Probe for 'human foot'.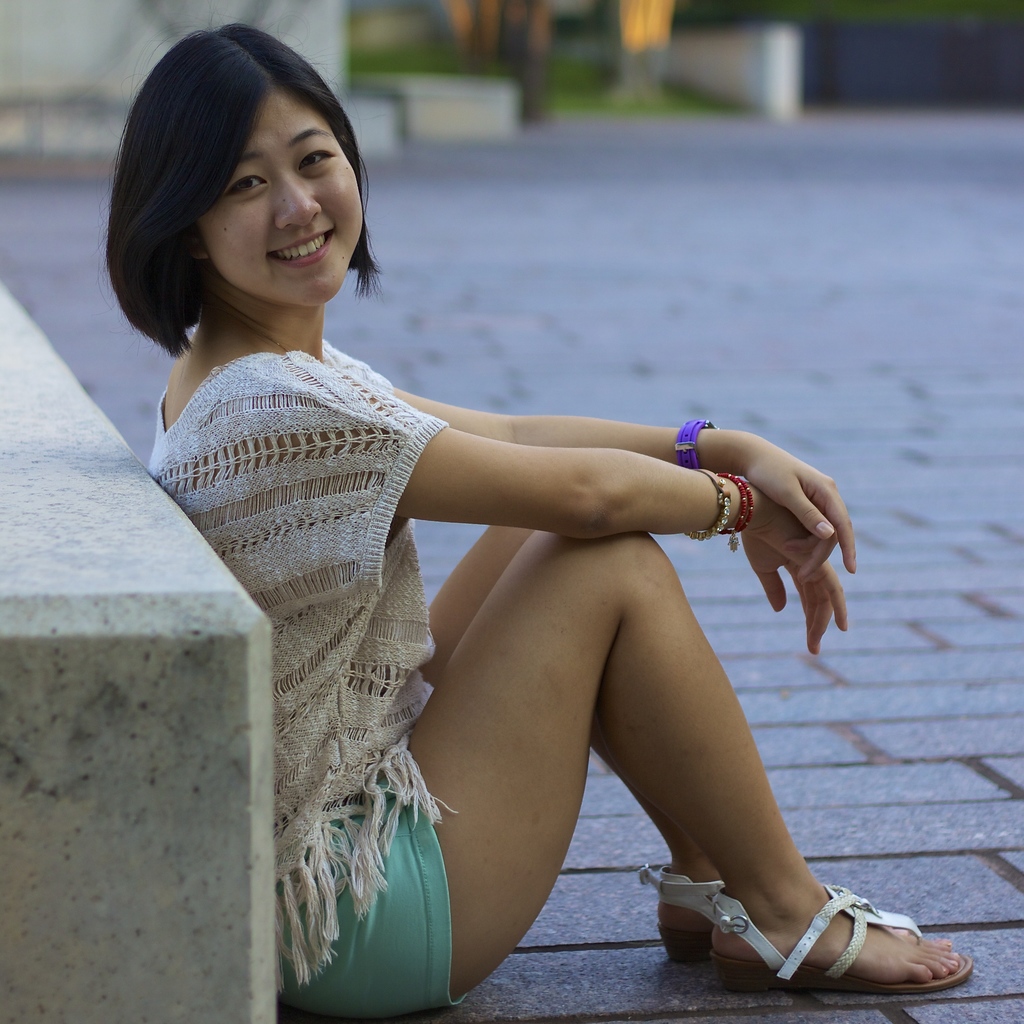
Probe result: detection(710, 871, 970, 982).
